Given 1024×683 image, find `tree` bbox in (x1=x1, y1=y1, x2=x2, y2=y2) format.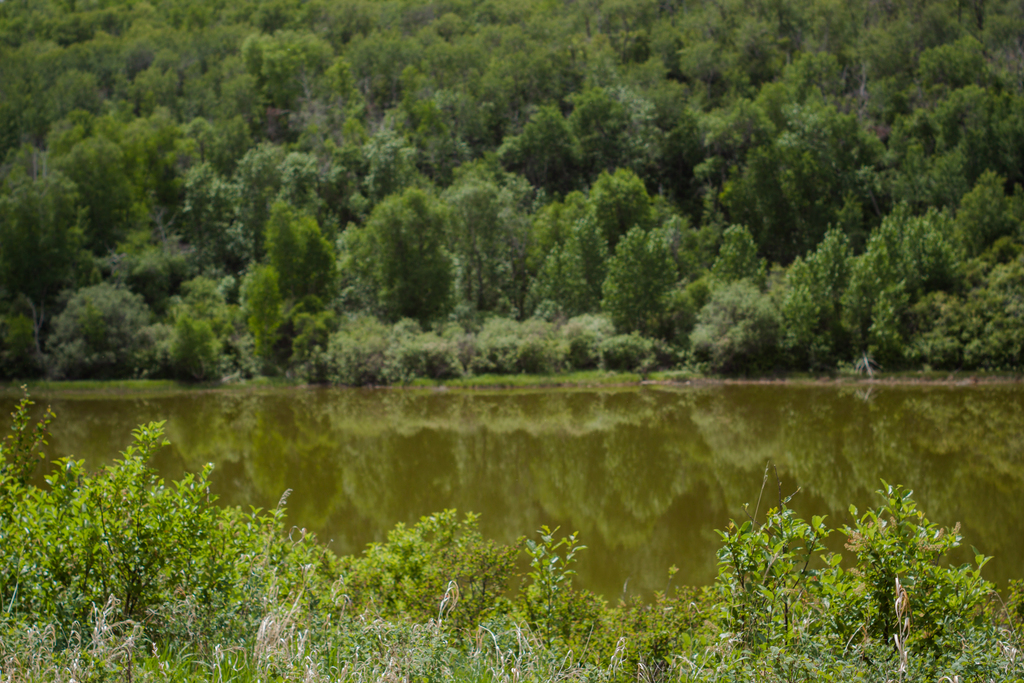
(x1=49, y1=283, x2=155, y2=389).
